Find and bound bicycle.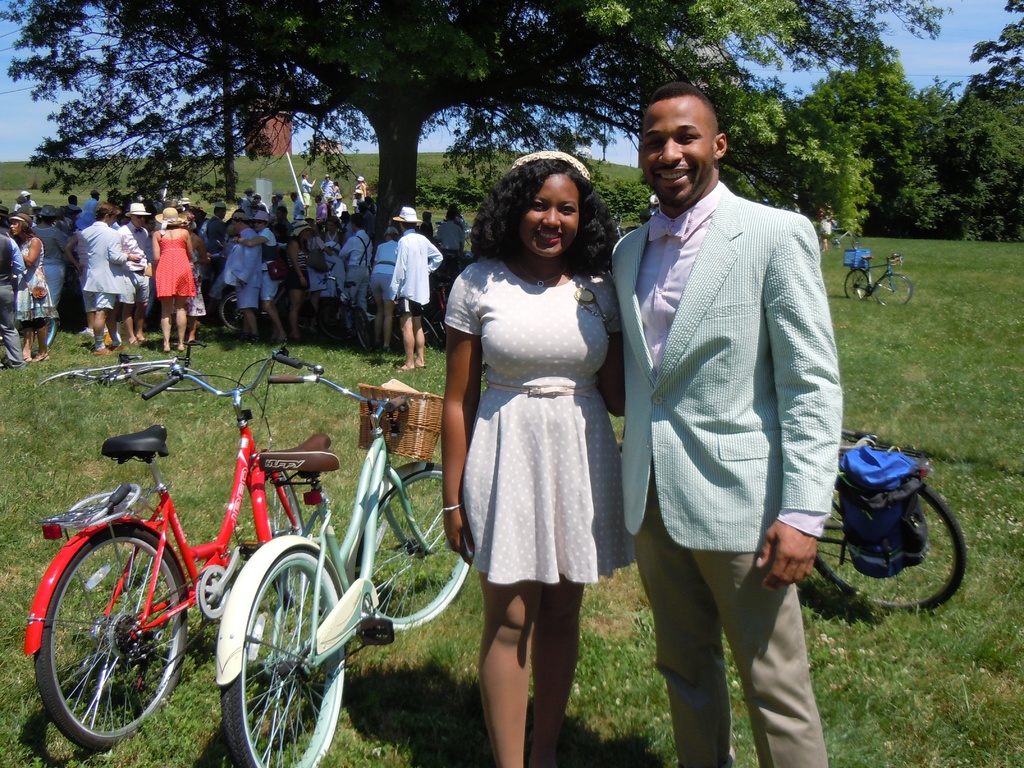
Bound: [x1=20, y1=345, x2=303, y2=749].
